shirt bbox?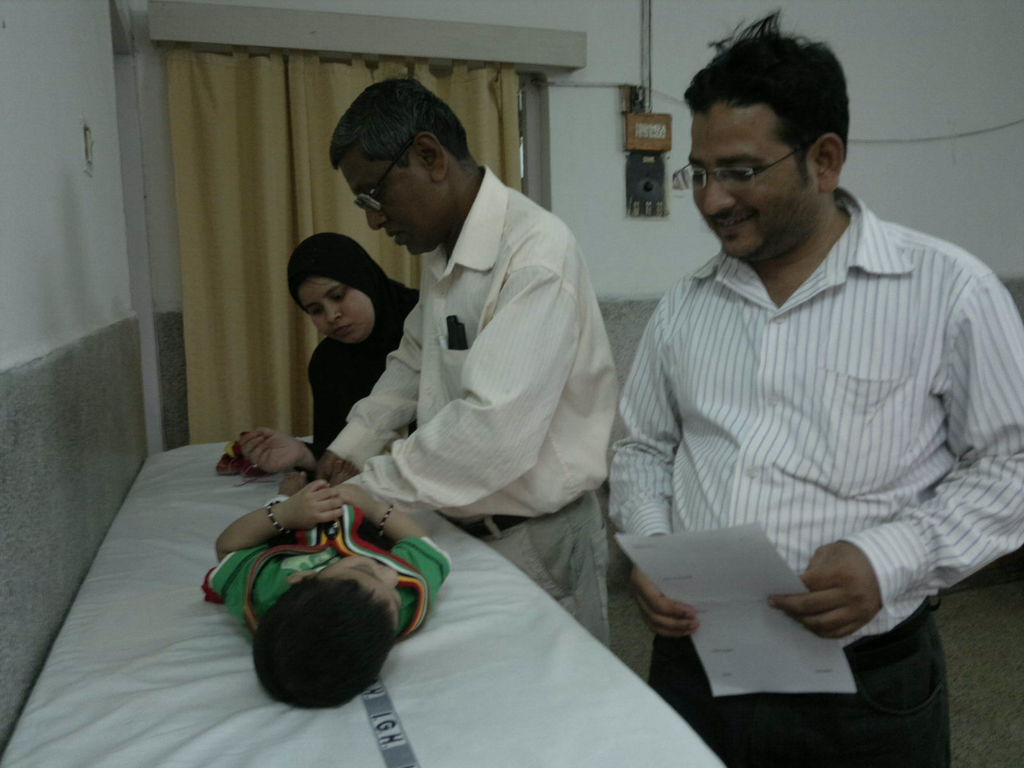
[left=607, top=186, right=1022, bottom=644]
